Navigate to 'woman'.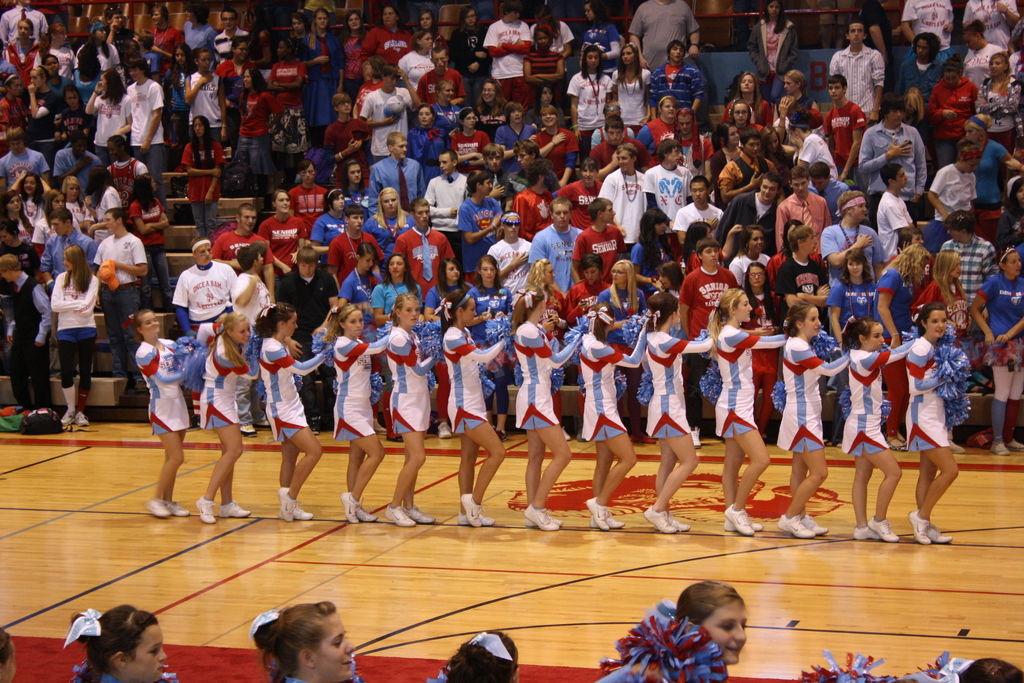
Navigation target: bbox=[86, 64, 134, 160].
